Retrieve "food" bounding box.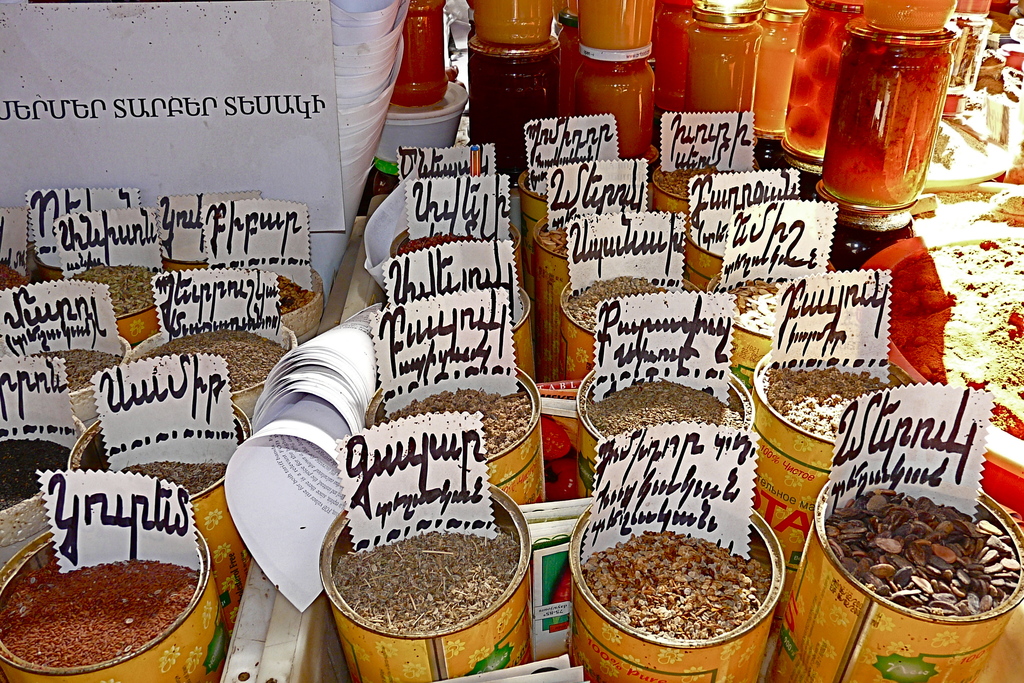
Bounding box: (x1=539, y1=228, x2=566, y2=257).
